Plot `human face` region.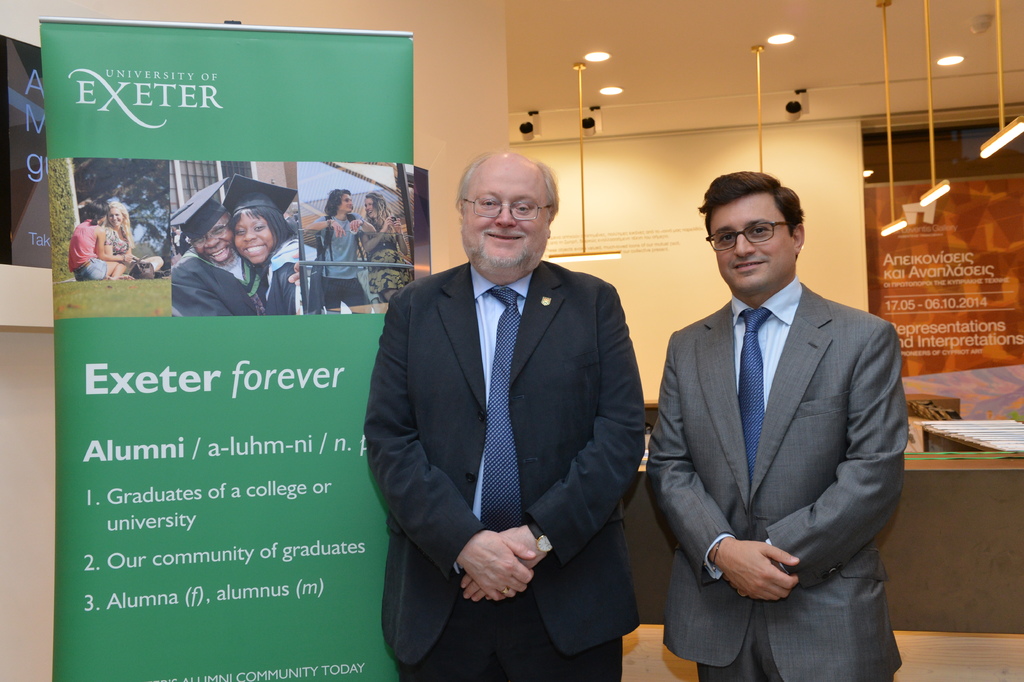
Plotted at x1=459 y1=159 x2=555 y2=271.
